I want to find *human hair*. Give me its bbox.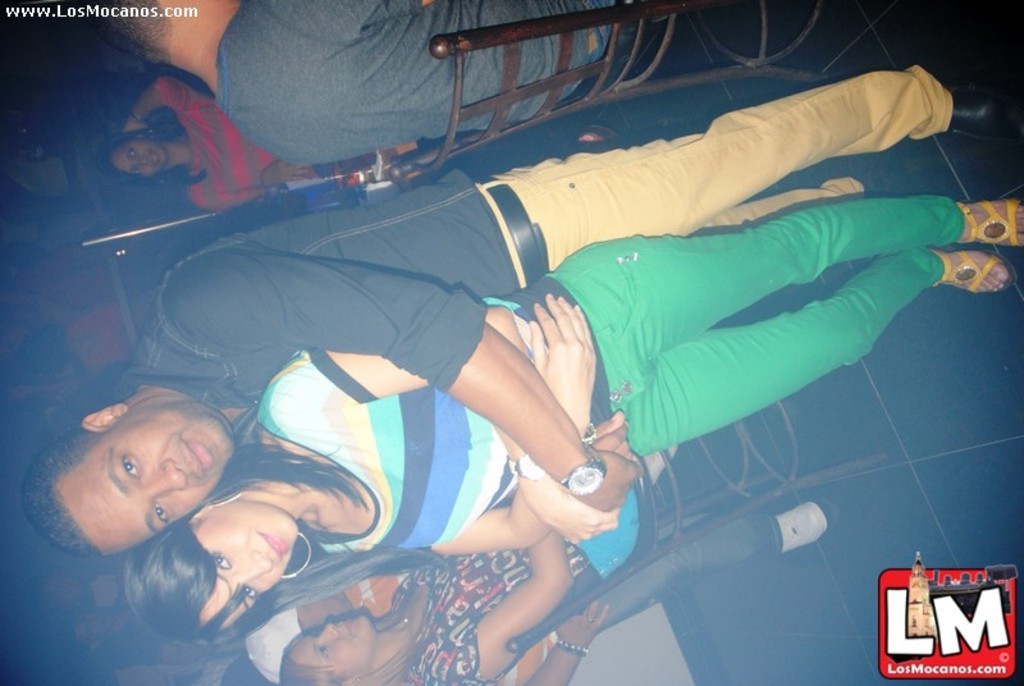
[90,119,206,187].
